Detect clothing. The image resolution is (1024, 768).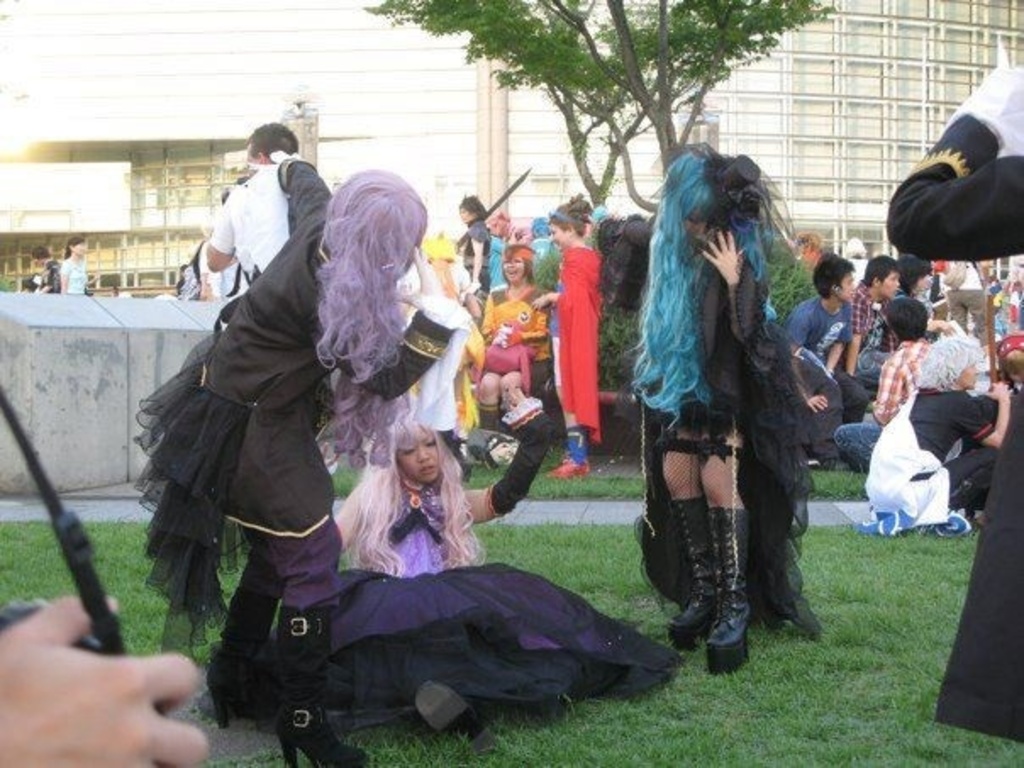
853/390/997/529.
